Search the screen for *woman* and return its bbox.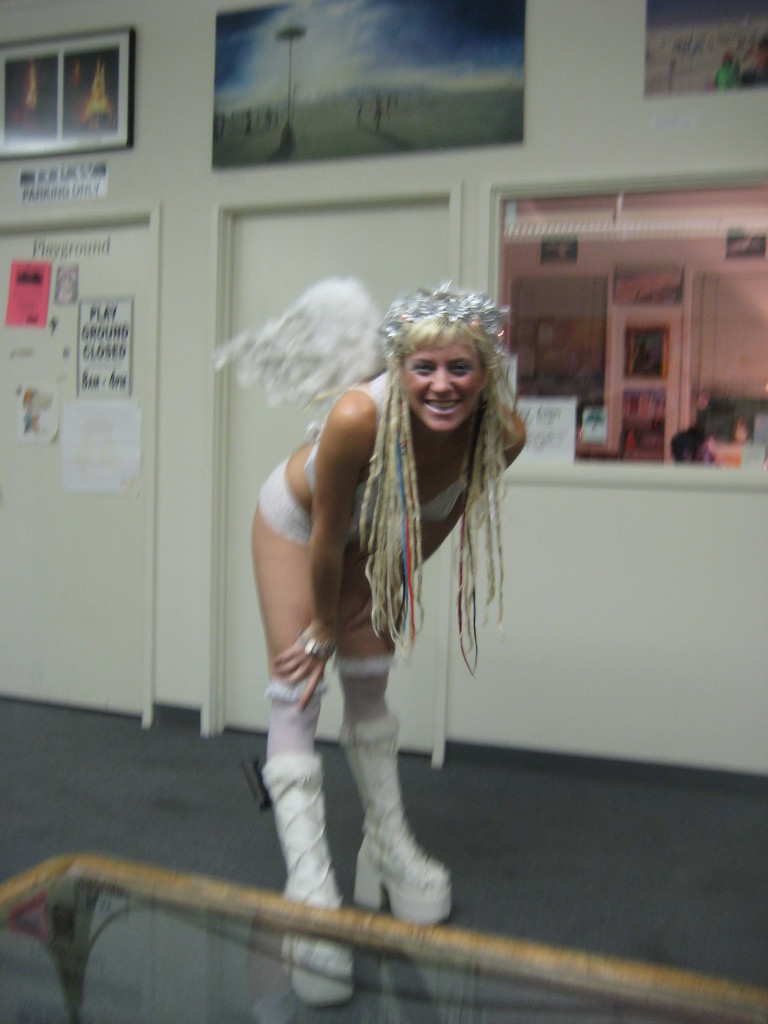
Found: 241/274/526/906.
